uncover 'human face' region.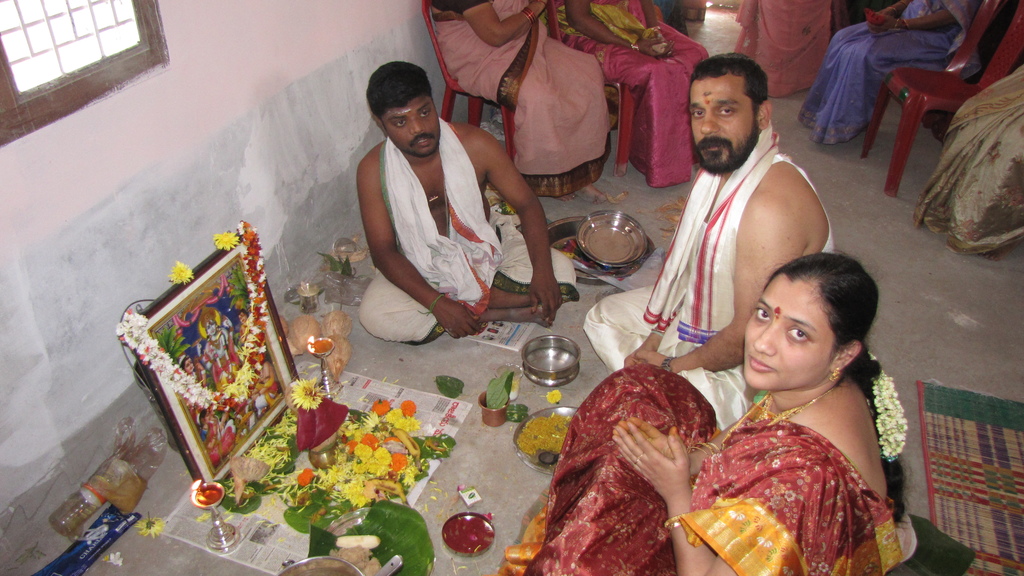
Uncovered: rect(741, 282, 838, 387).
